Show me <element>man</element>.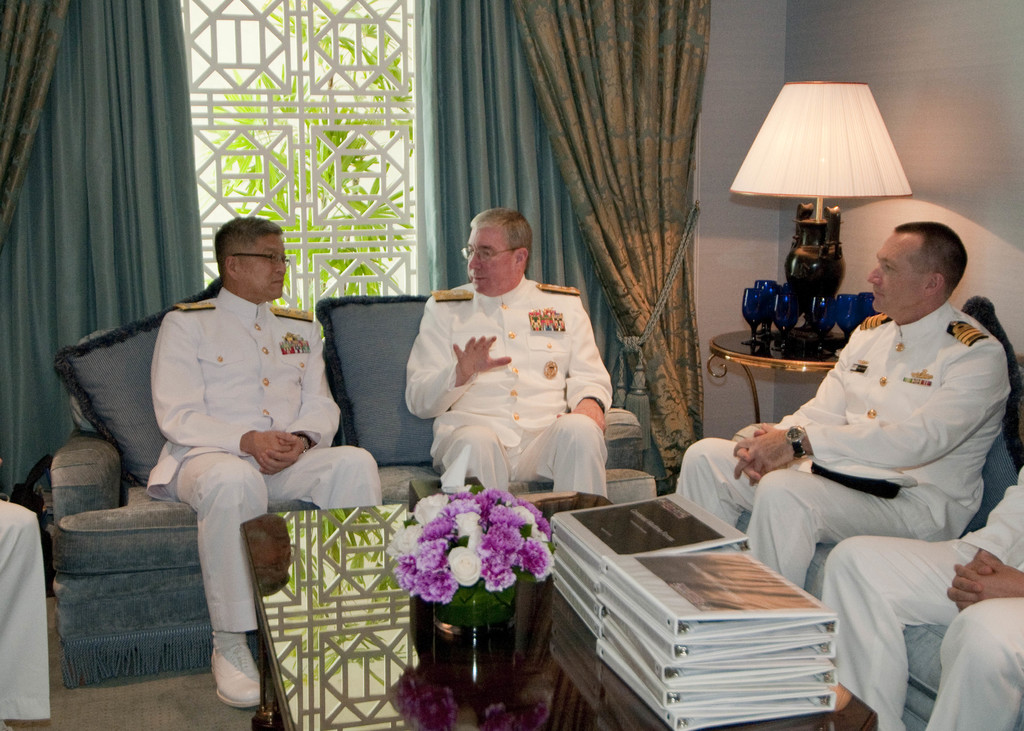
<element>man</element> is here: select_region(822, 464, 1023, 730).
